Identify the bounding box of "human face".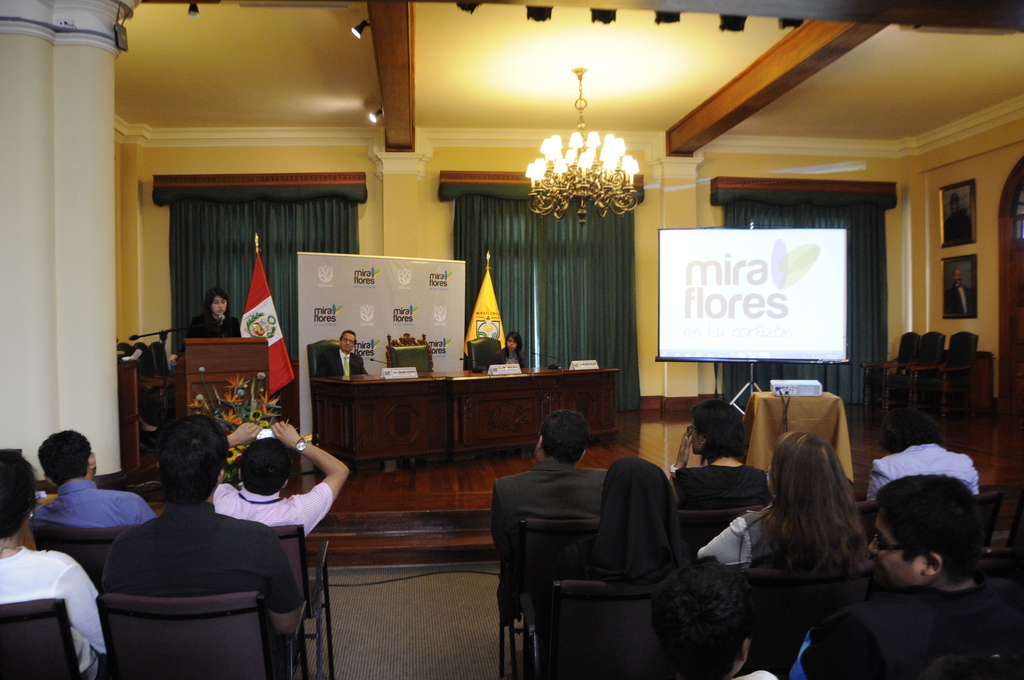
Rect(212, 298, 226, 314).
